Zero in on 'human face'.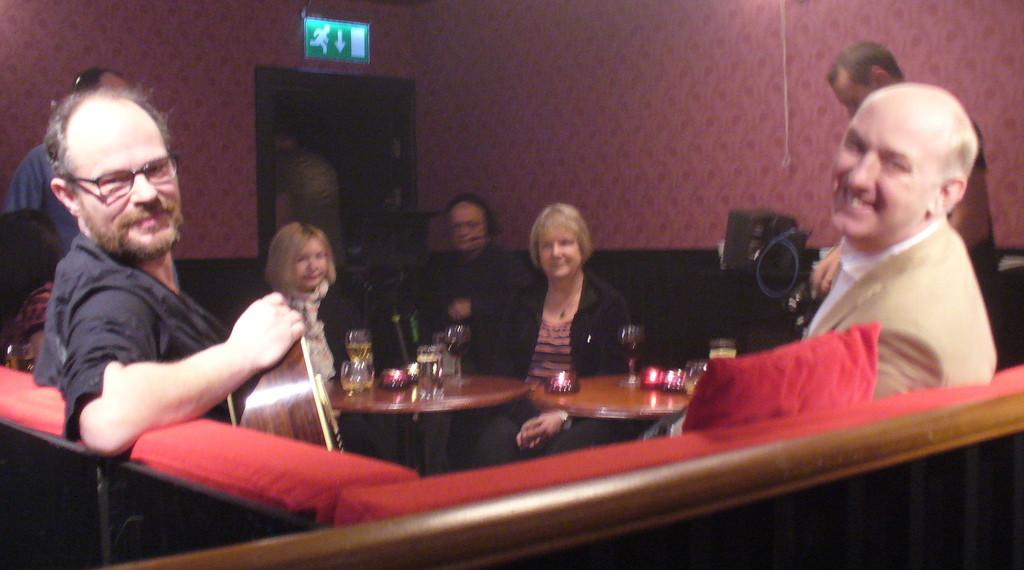
Zeroed in: (x1=449, y1=206, x2=485, y2=253).
